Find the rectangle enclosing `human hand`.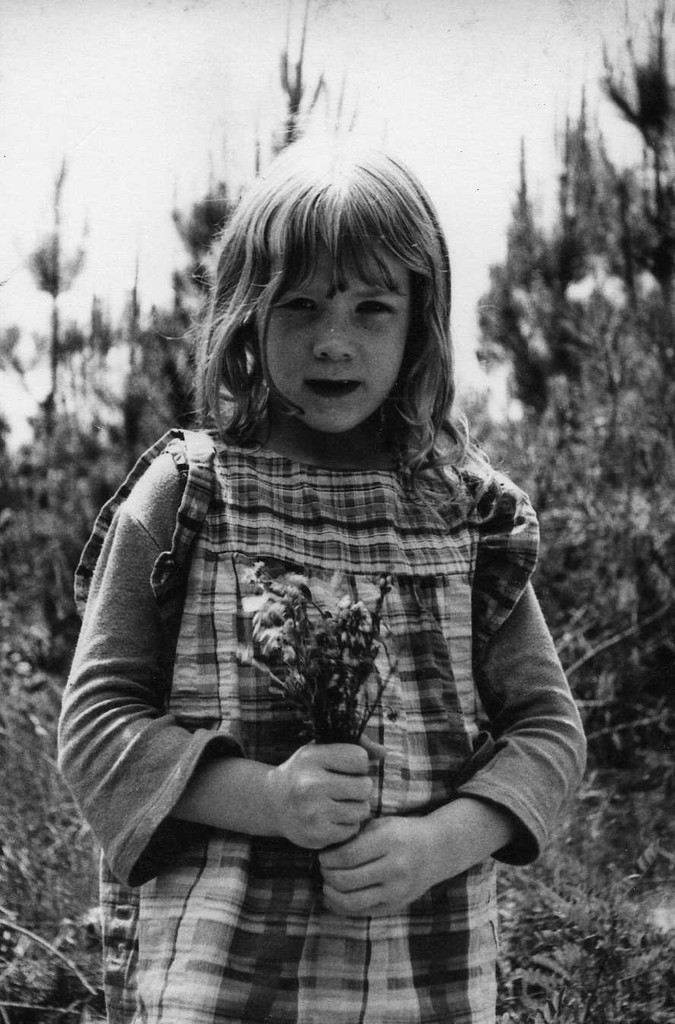
Rect(274, 742, 375, 851).
